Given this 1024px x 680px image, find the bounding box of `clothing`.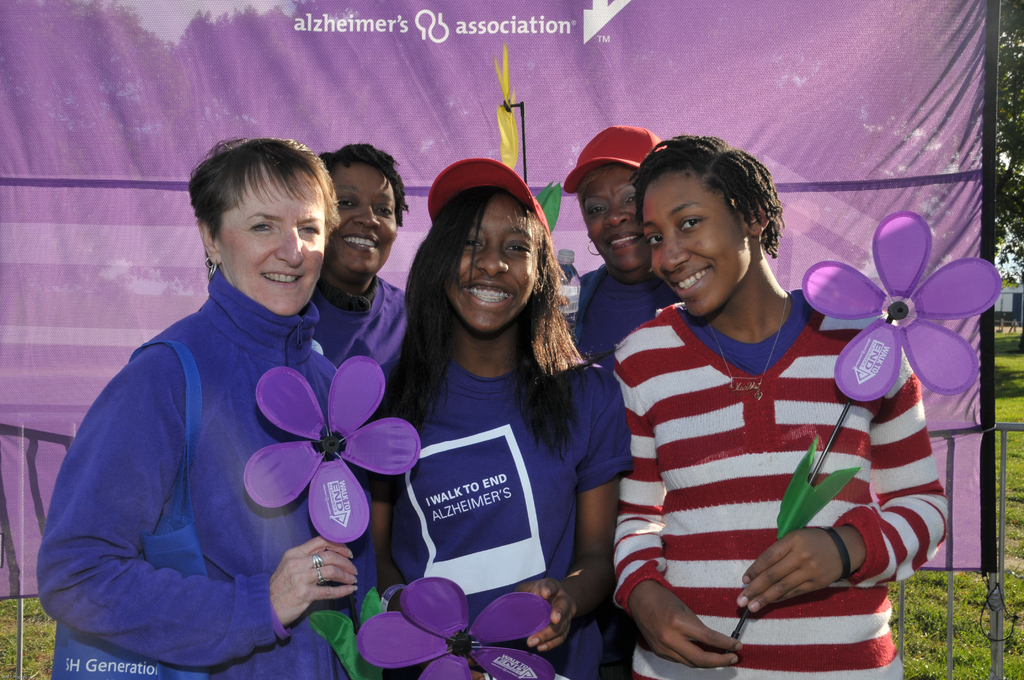
372/339/632/679.
